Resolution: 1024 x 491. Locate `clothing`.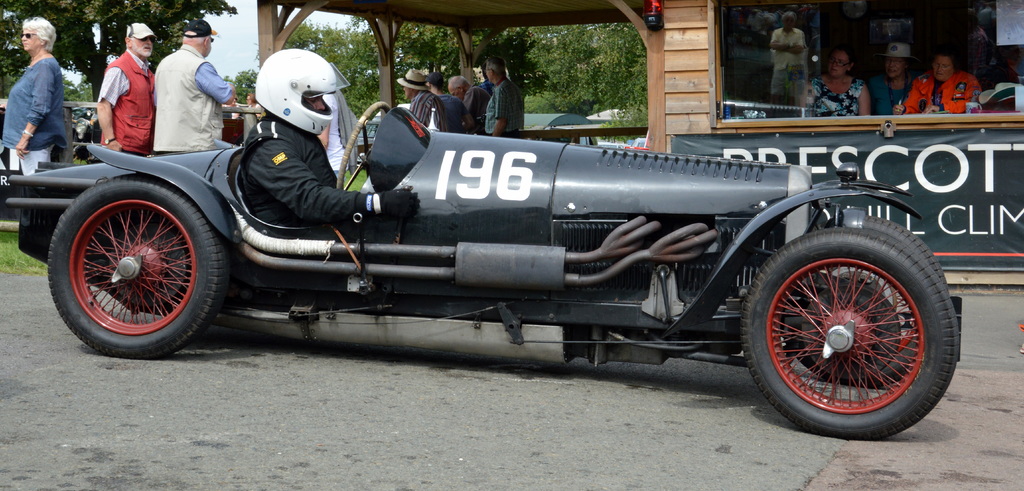
<region>867, 71, 913, 118</region>.
